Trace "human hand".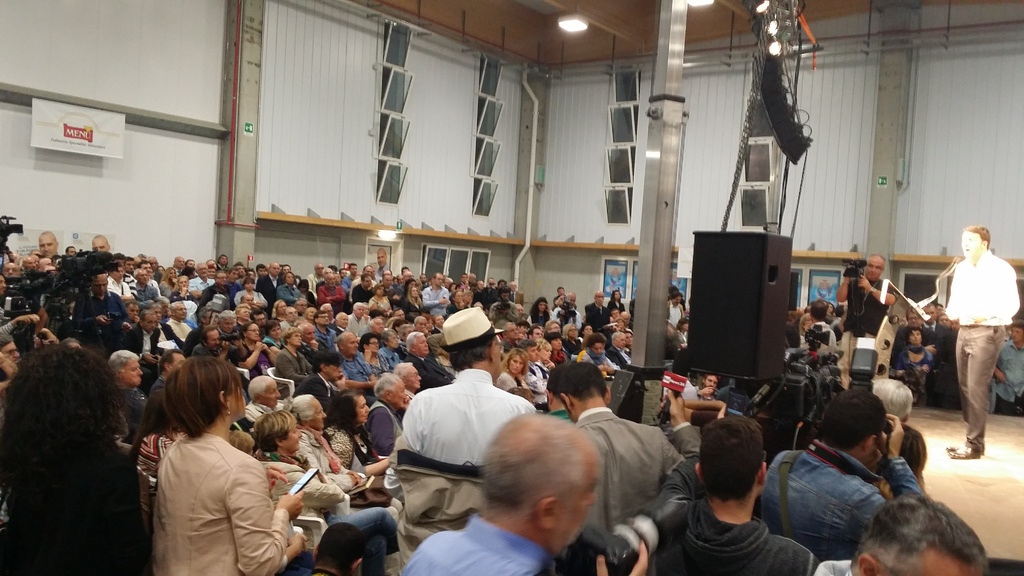
Traced to 285,533,305,553.
